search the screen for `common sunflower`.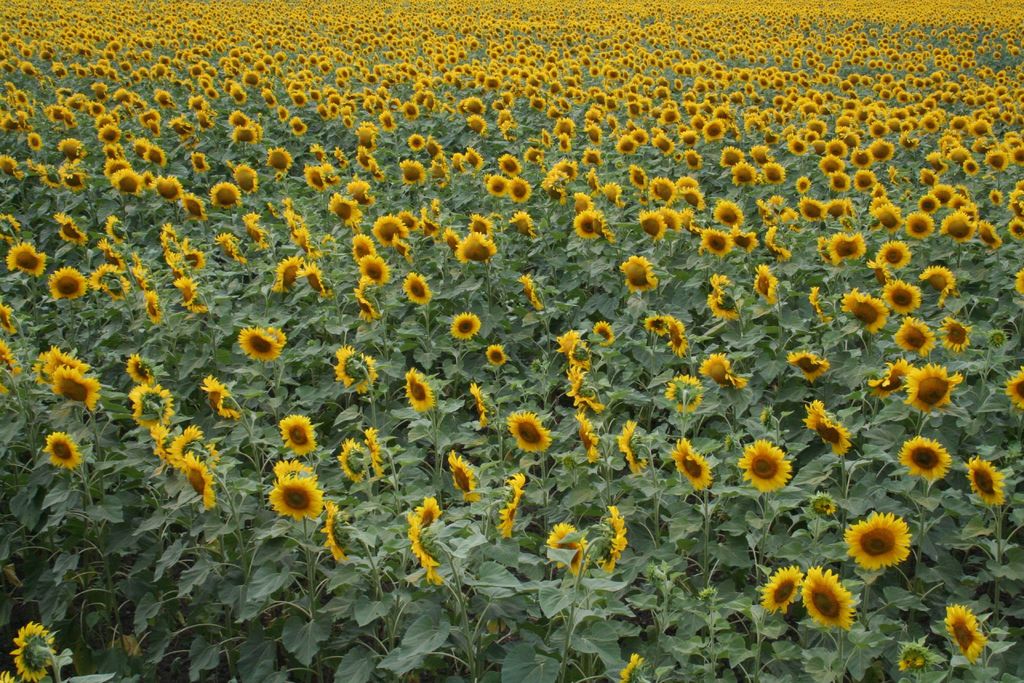
Found at 880, 245, 913, 263.
